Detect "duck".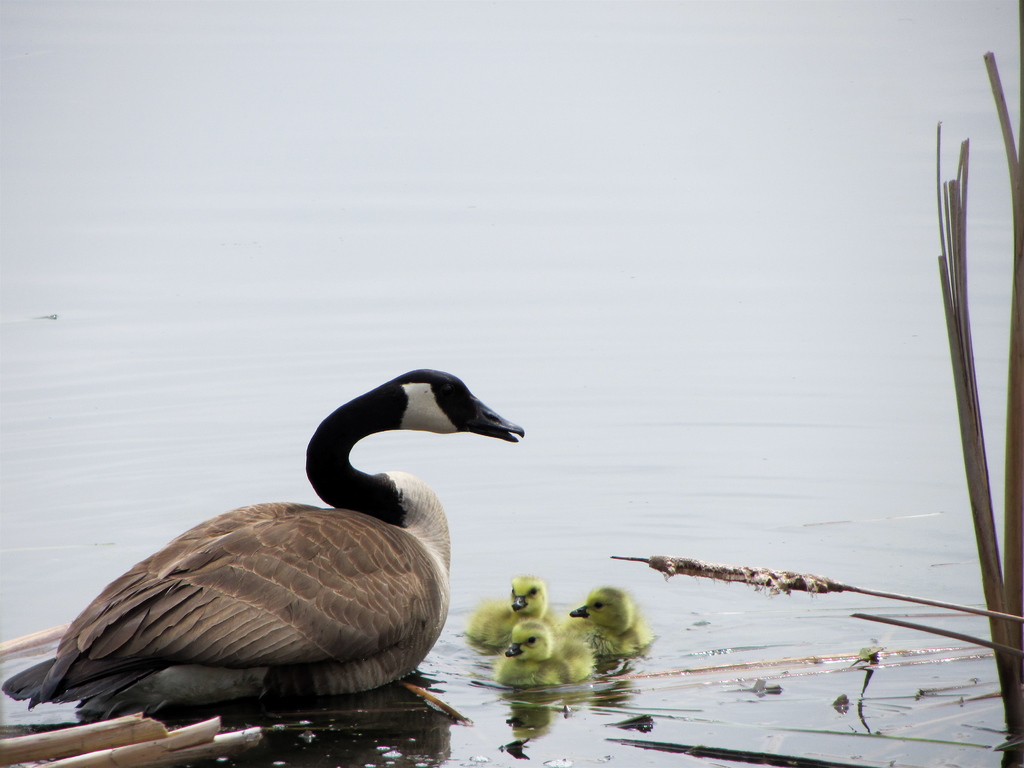
Detected at [561,590,660,657].
